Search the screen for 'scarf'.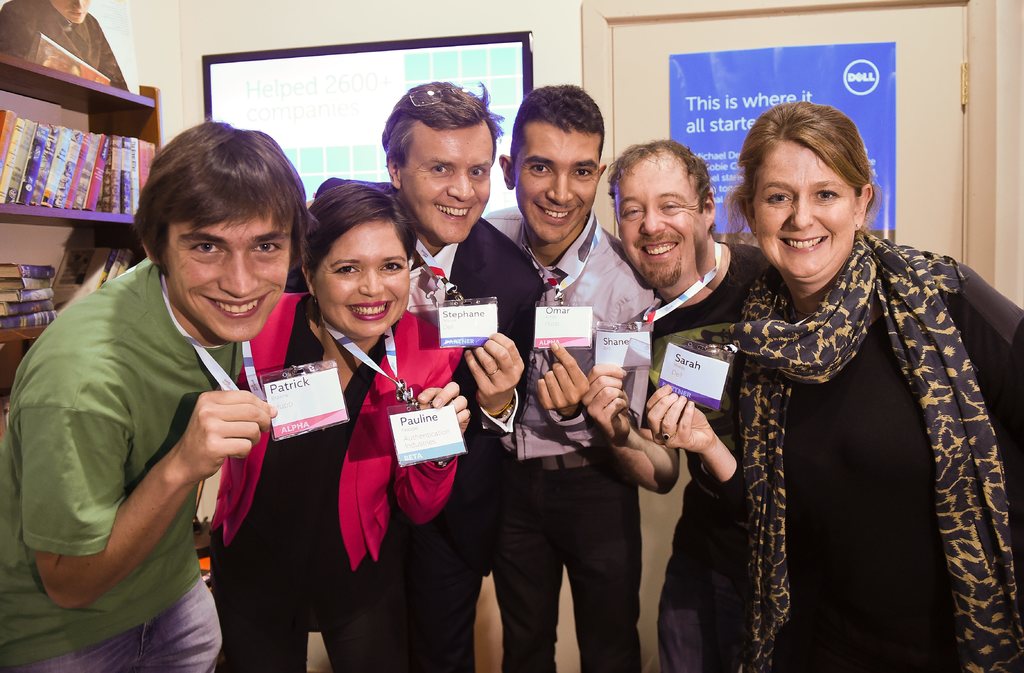
Found at 710 223 1023 672.
